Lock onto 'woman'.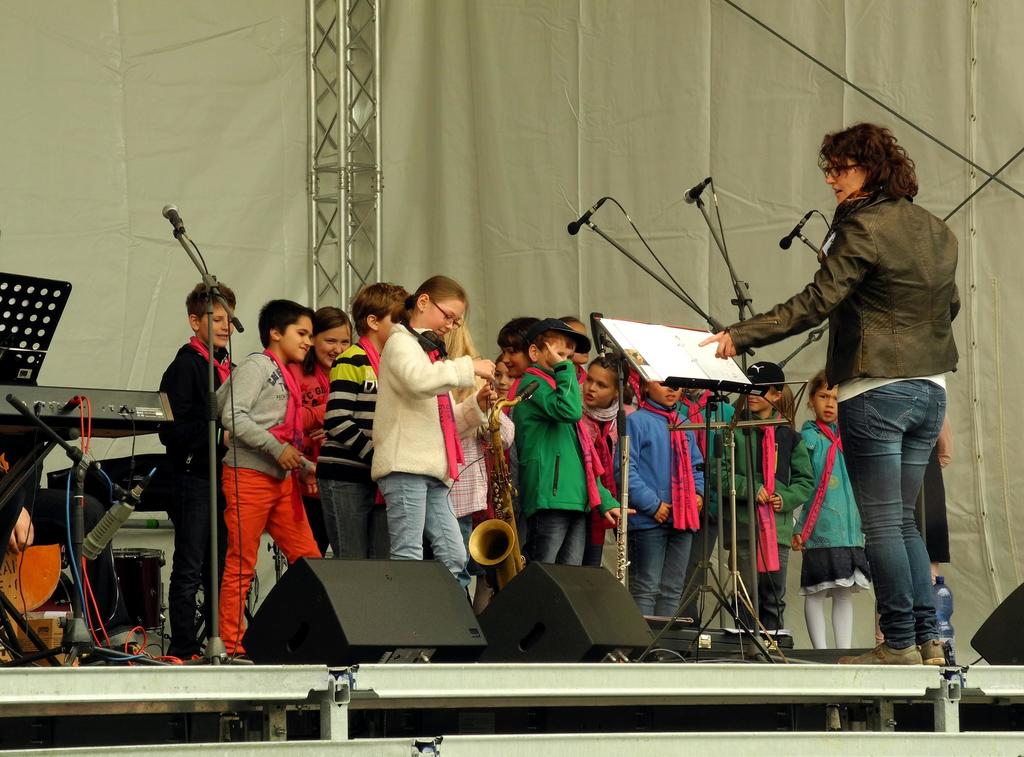
Locked: 747 117 963 684.
